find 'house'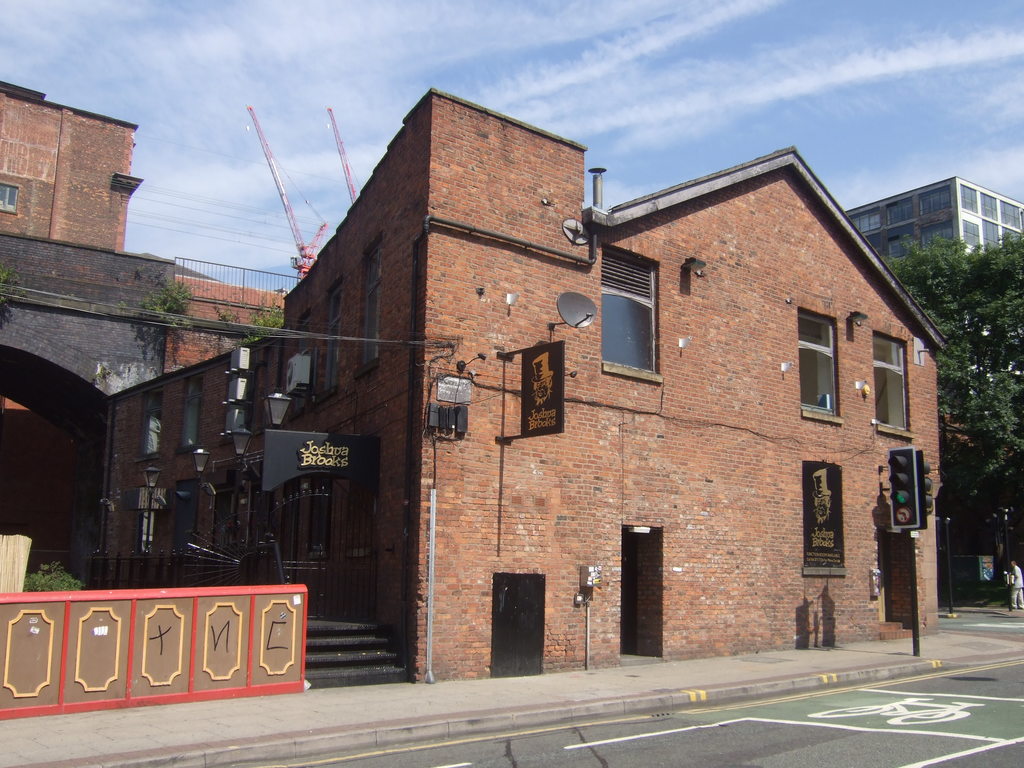
[left=801, top=177, right=1023, bottom=326]
